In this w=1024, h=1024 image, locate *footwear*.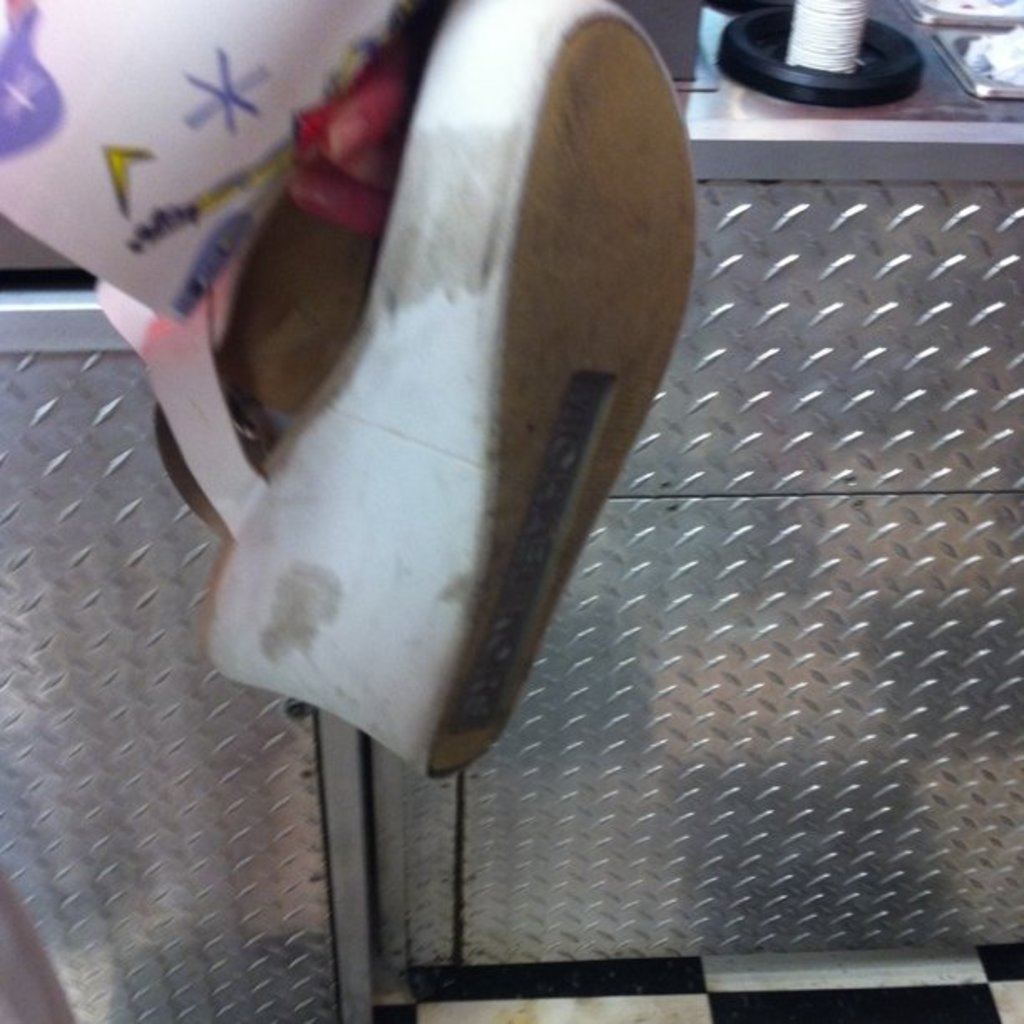
Bounding box: 192:0:679:850.
